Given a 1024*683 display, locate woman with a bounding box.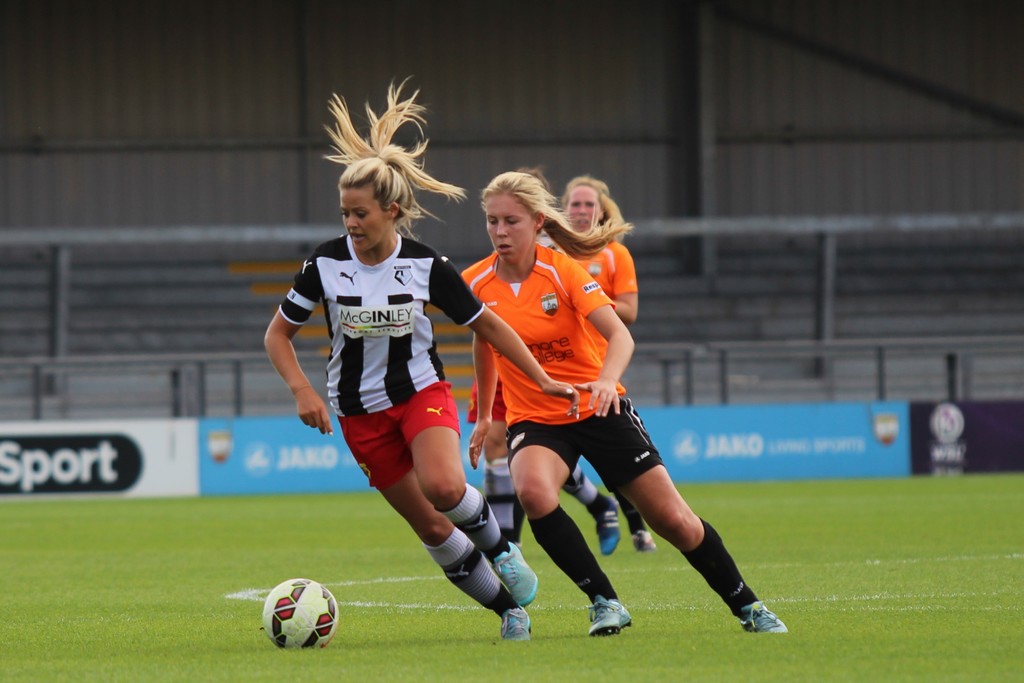
Located: locate(253, 78, 591, 638).
